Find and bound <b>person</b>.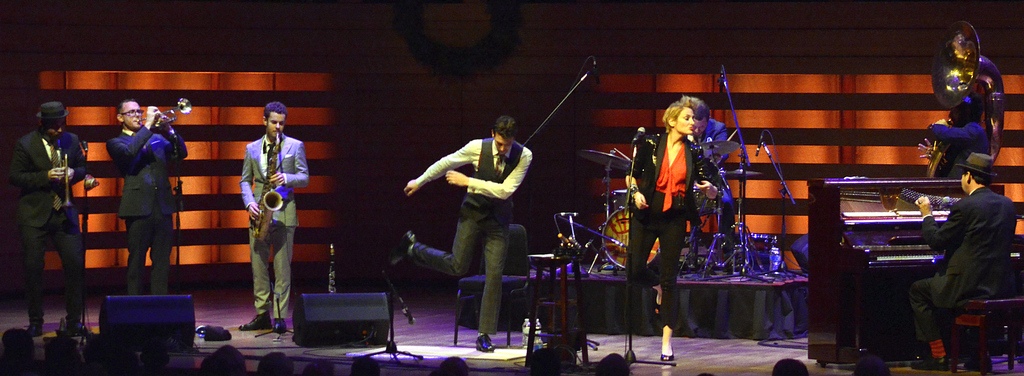
Bound: [624, 97, 730, 362].
